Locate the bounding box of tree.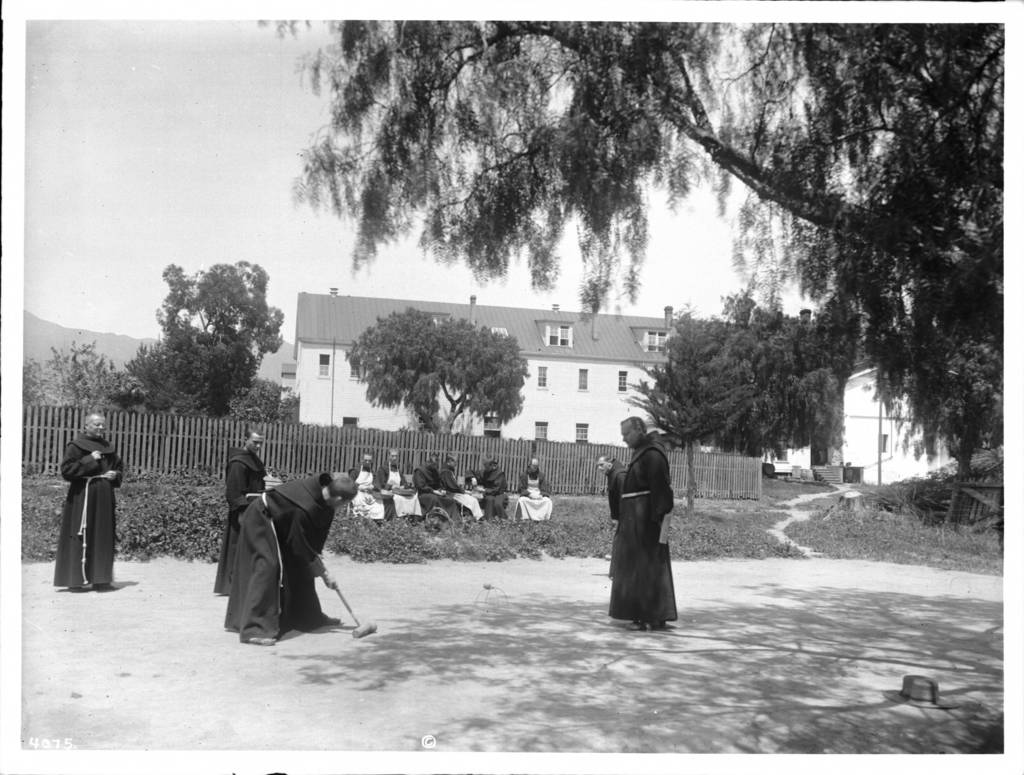
Bounding box: [x1=338, y1=315, x2=541, y2=462].
